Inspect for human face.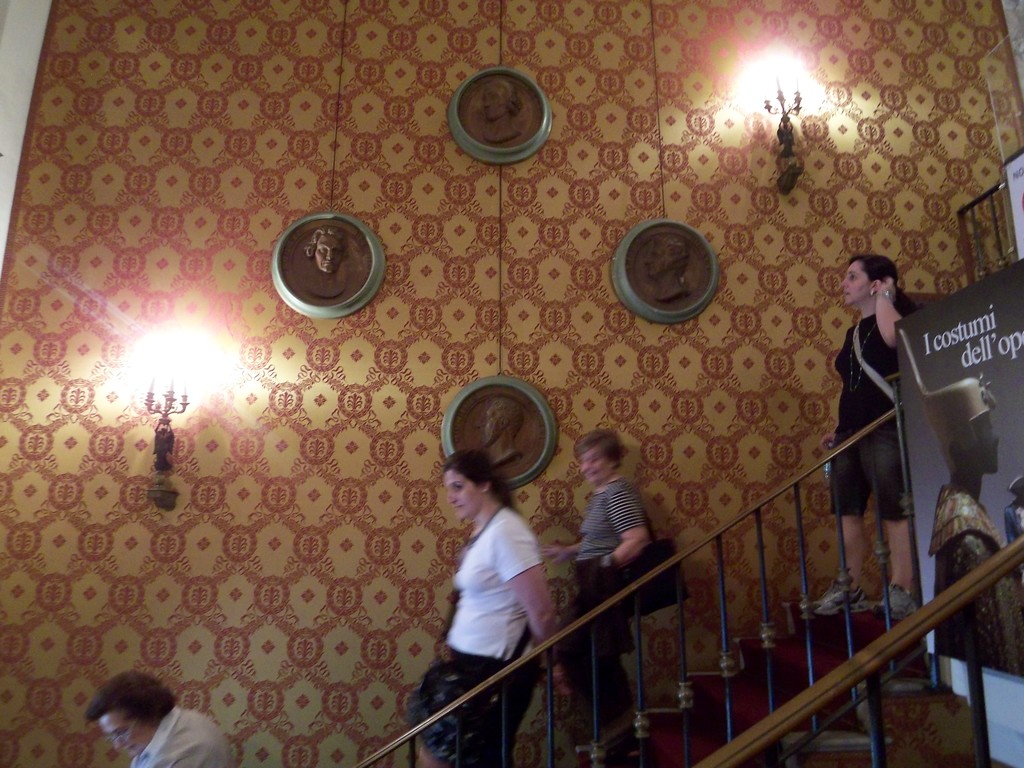
Inspection: [844,257,869,305].
